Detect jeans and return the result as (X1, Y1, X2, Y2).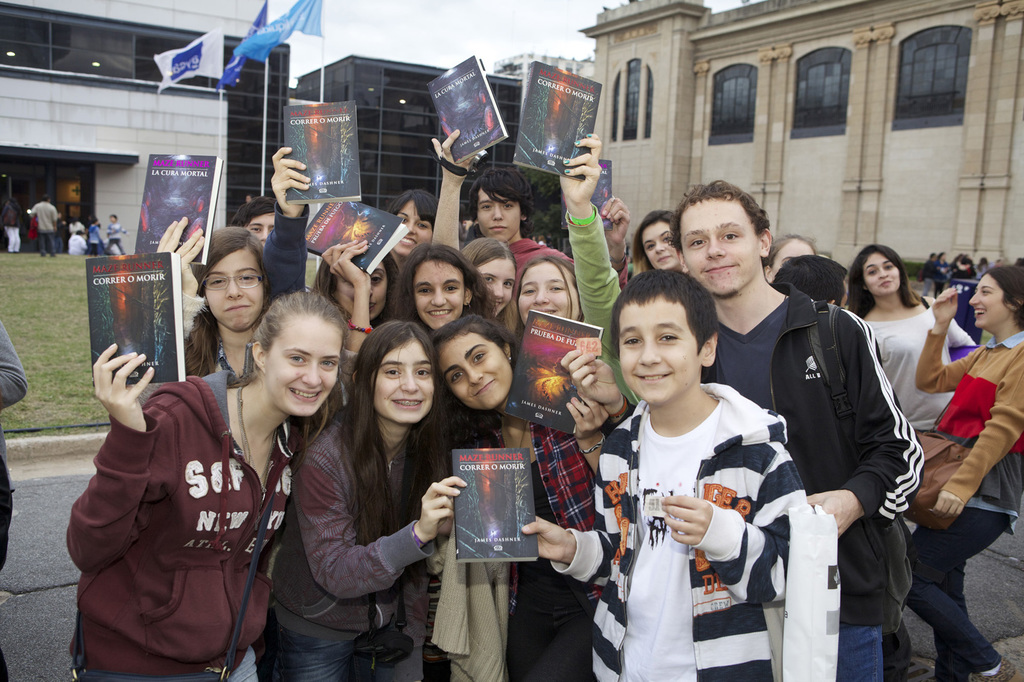
(840, 629, 885, 678).
